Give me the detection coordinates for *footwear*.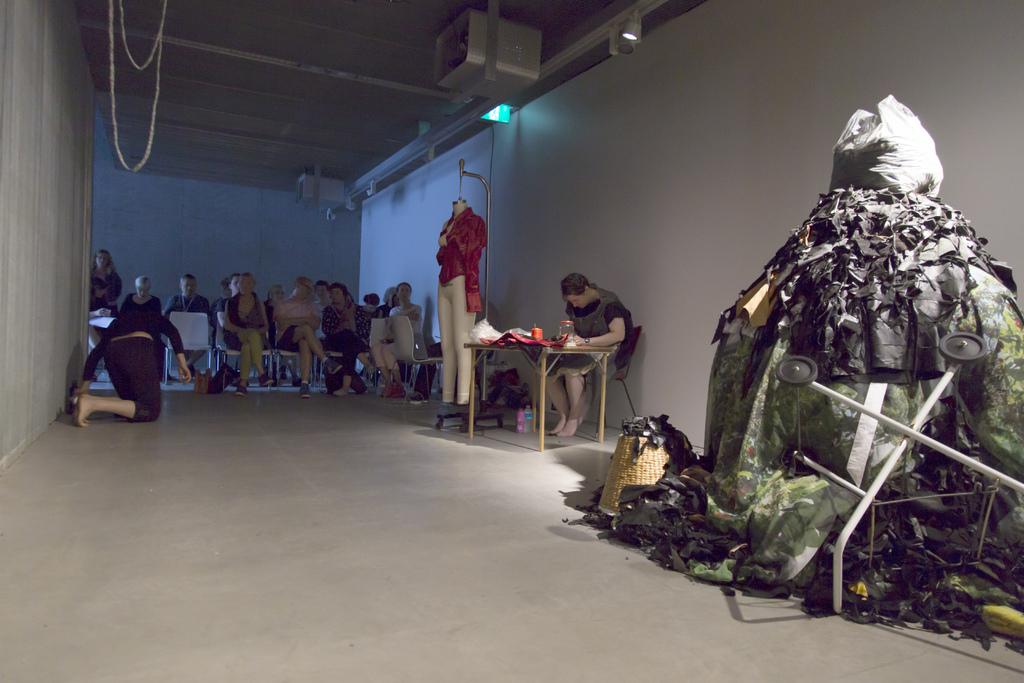
[186,365,194,376].
